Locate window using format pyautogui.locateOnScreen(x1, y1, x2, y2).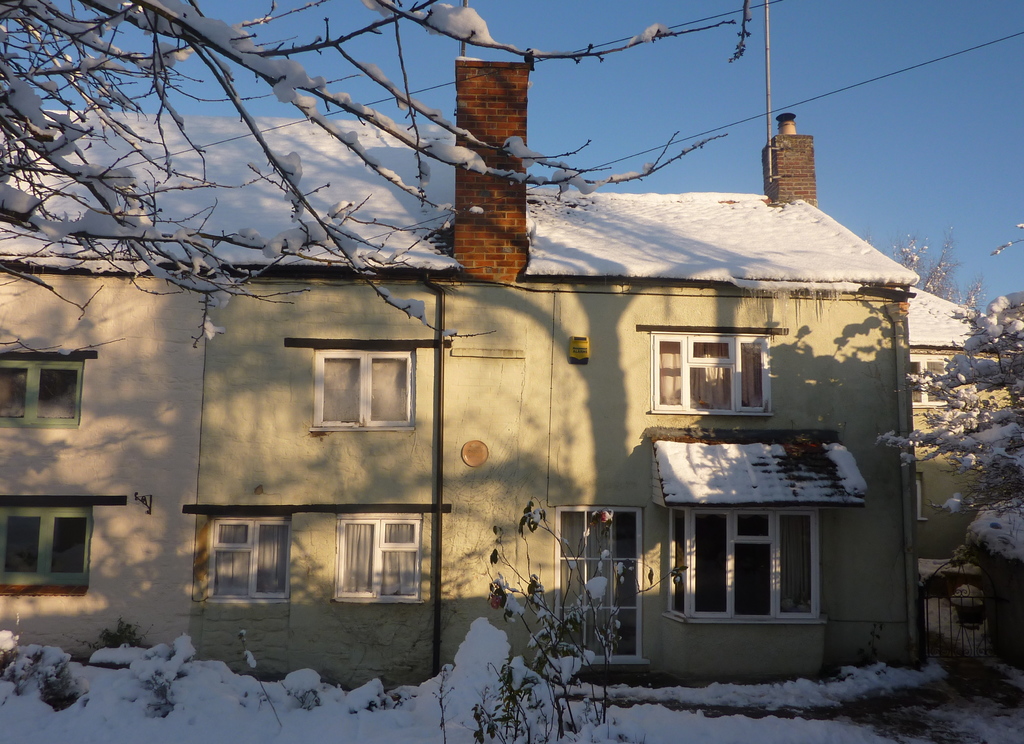
pyautogui.locateOnScreen(0, 352, 108, 434).
